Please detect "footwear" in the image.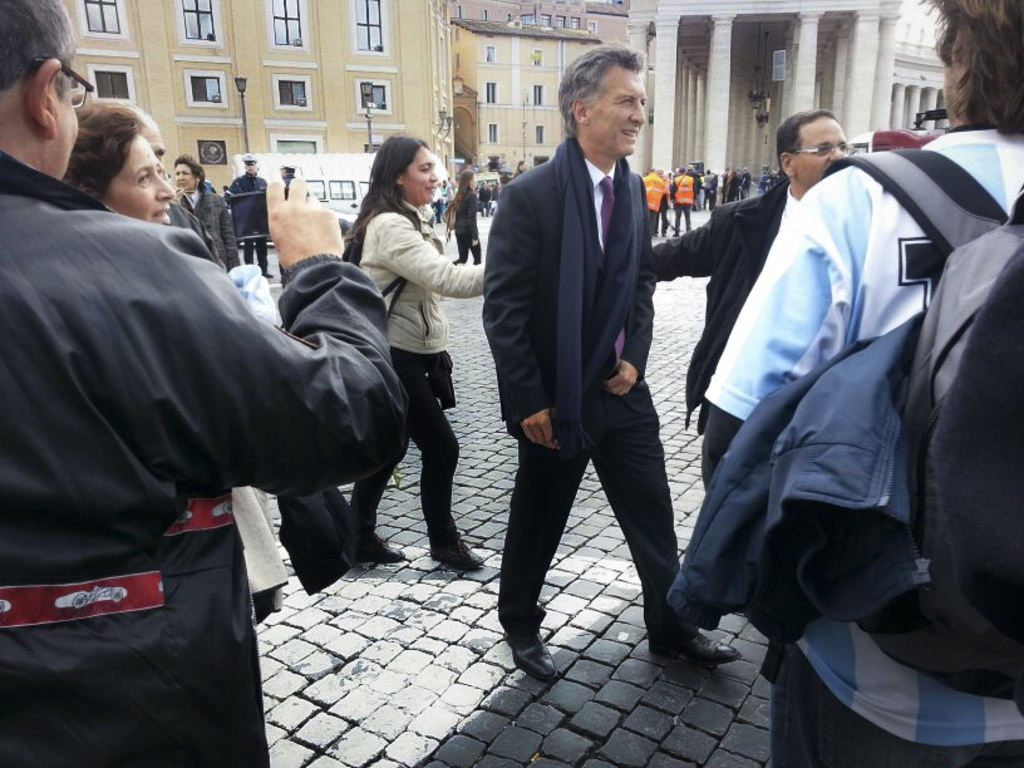
bbox(504, 631, 557, 683).
